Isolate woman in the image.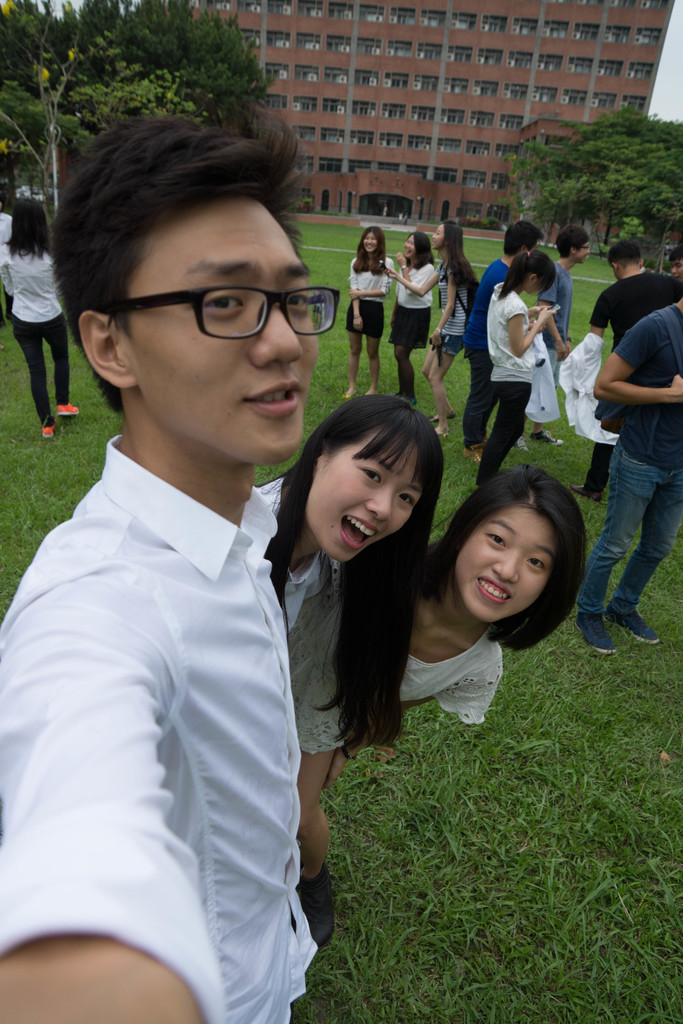
Isolated region: left=340, top=227, right=394, bottom=400.
